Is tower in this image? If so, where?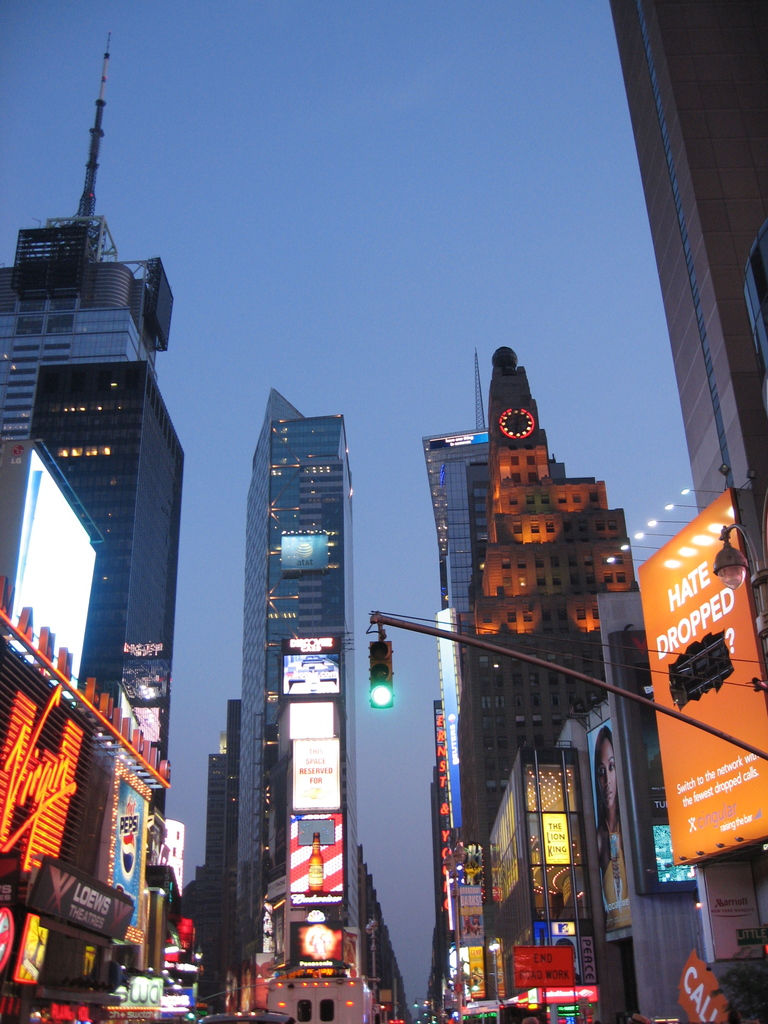
Yes, at locate(234, 387, 358, 959).
